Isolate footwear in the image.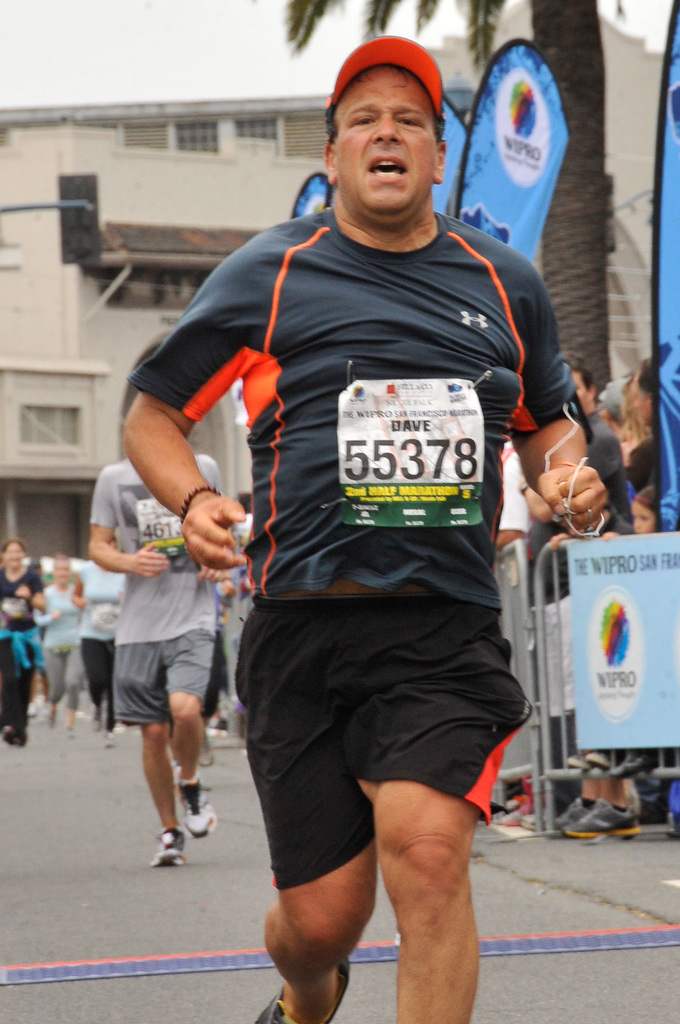
Isolated region: l=505, t=786, r=534, b=807.
